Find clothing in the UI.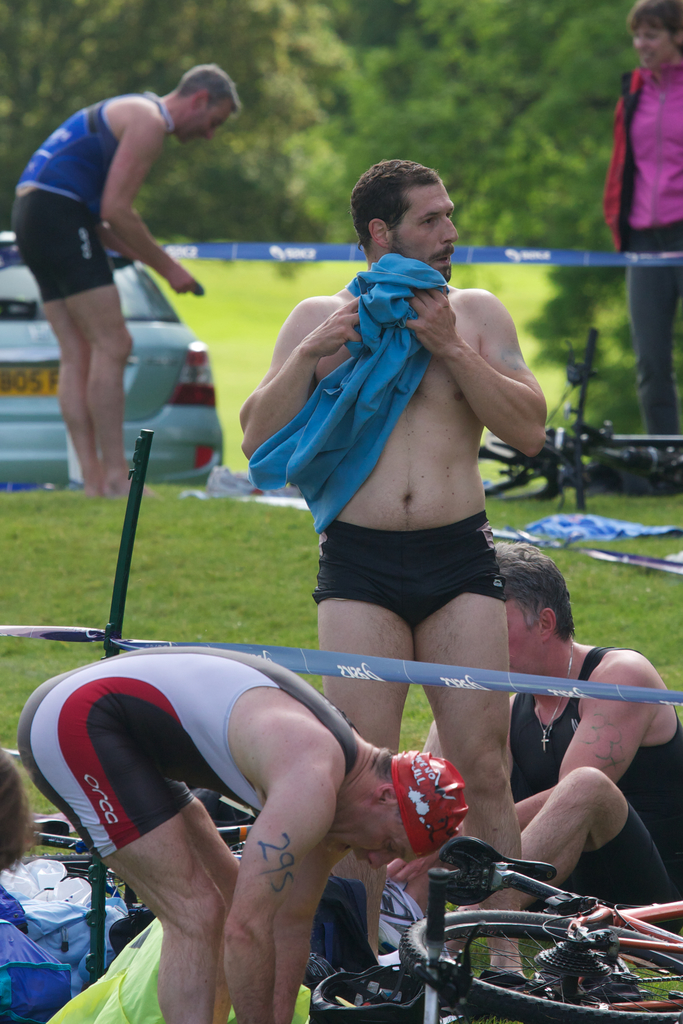
UI element at [5,95,117,292].
